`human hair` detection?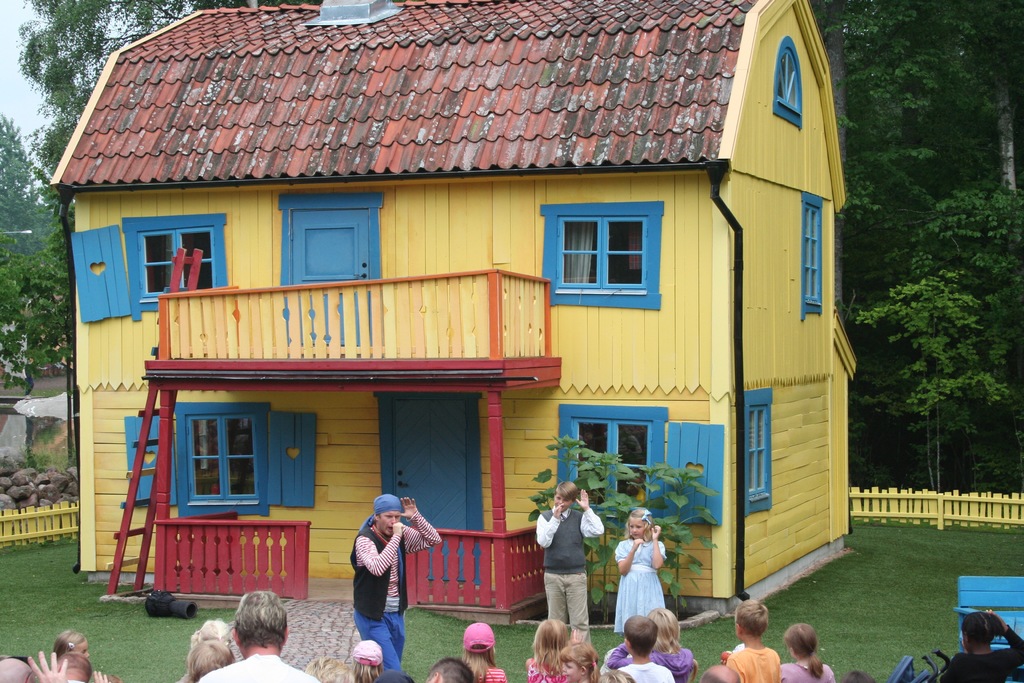
{"x1": 624, "y1": 506, "x2": 649, "y2": 541}
